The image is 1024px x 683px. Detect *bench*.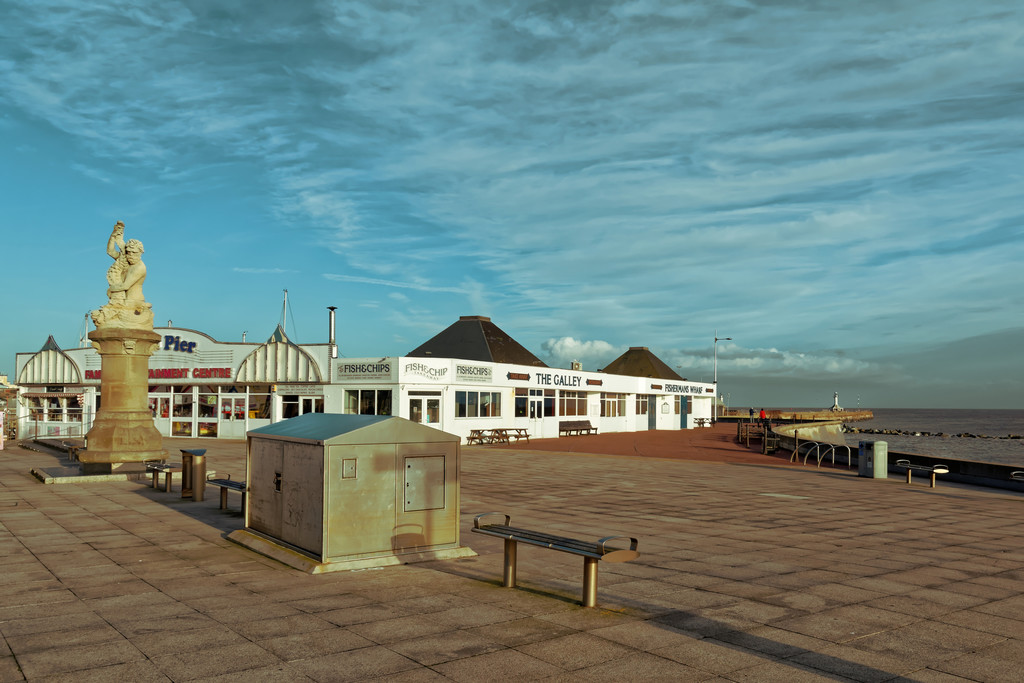
Detection: box(569, 418, 602, 436).
